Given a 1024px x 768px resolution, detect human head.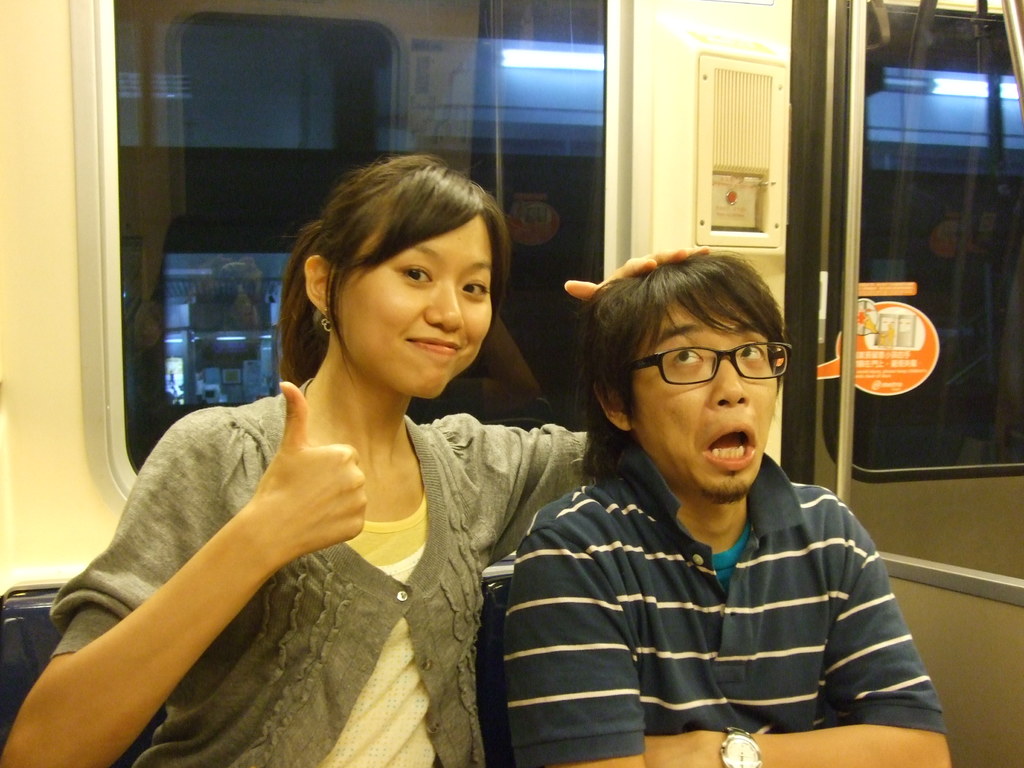
pyautogui.locateOnScreen(291, 157, 512, 374).
